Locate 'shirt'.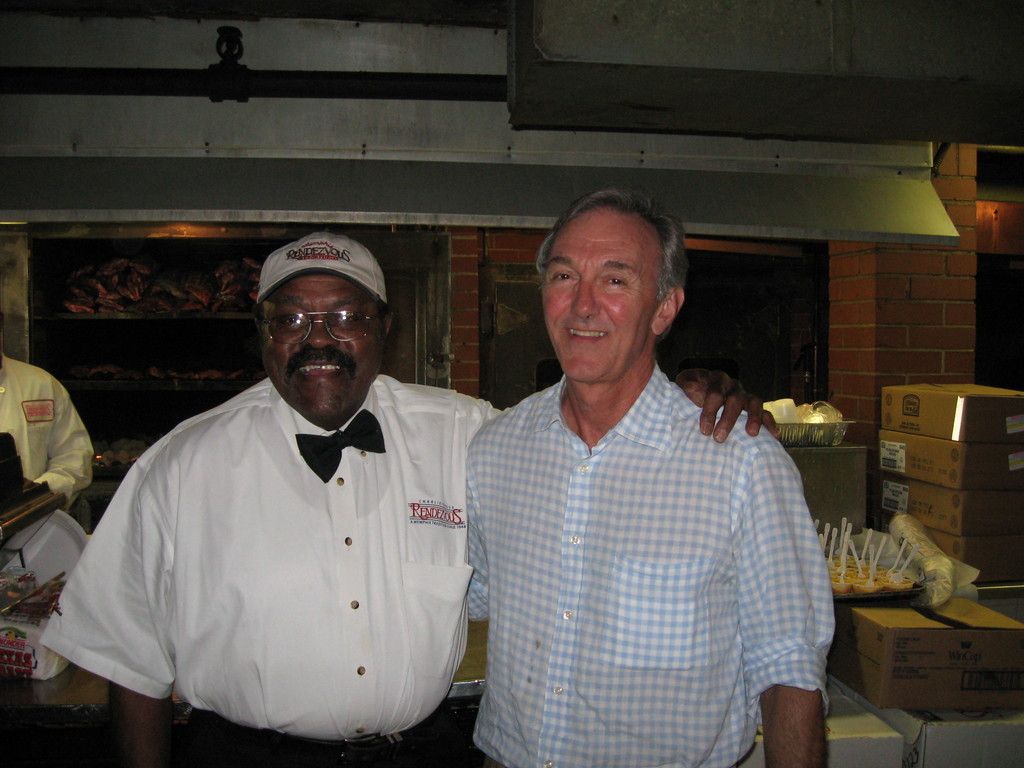
Bounding box: bbox=(0, 353, 95, 508).
